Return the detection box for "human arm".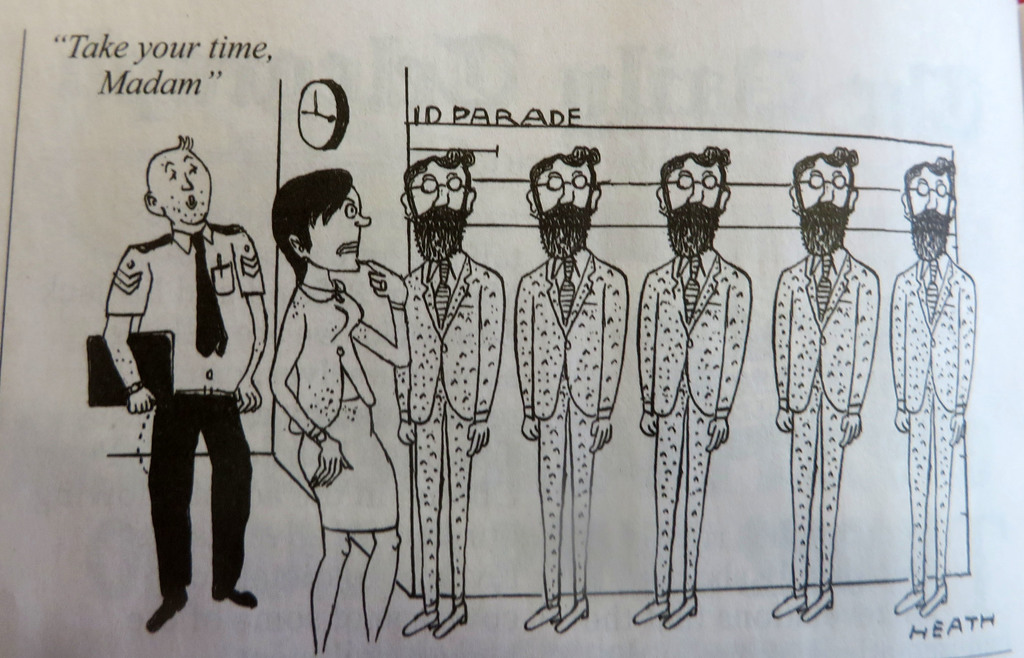
x1=771 y1=268 x2=790 y2=434.
